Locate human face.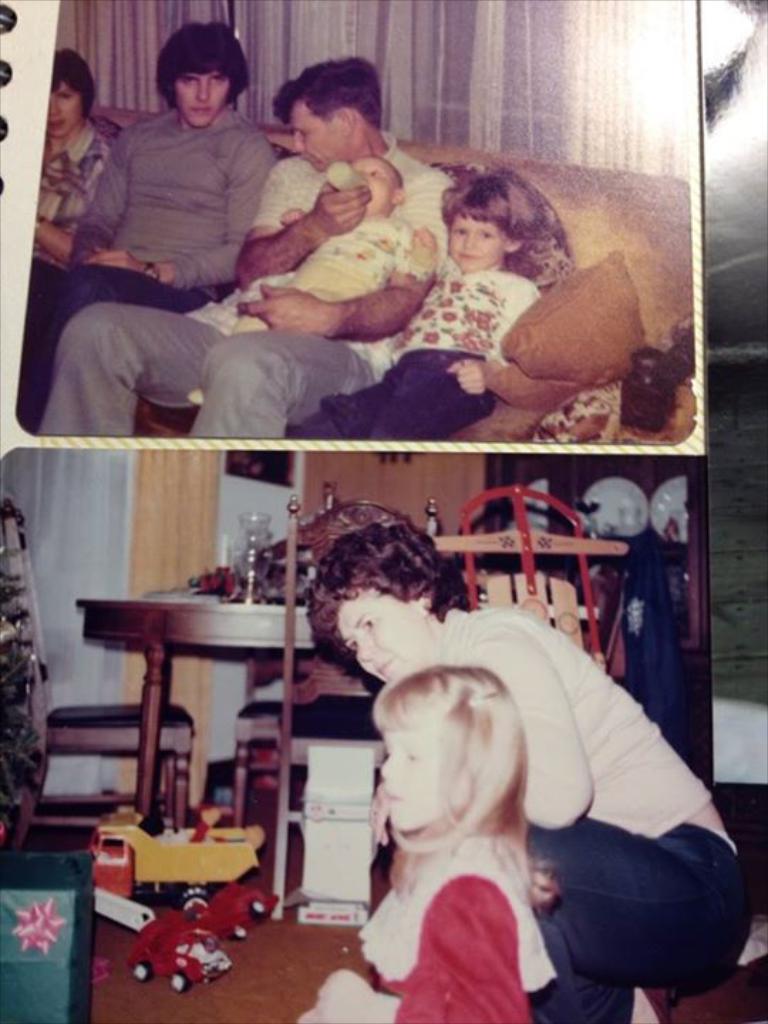
Bounding box: [x1=53, y1=75, x2=84, y2=141].
